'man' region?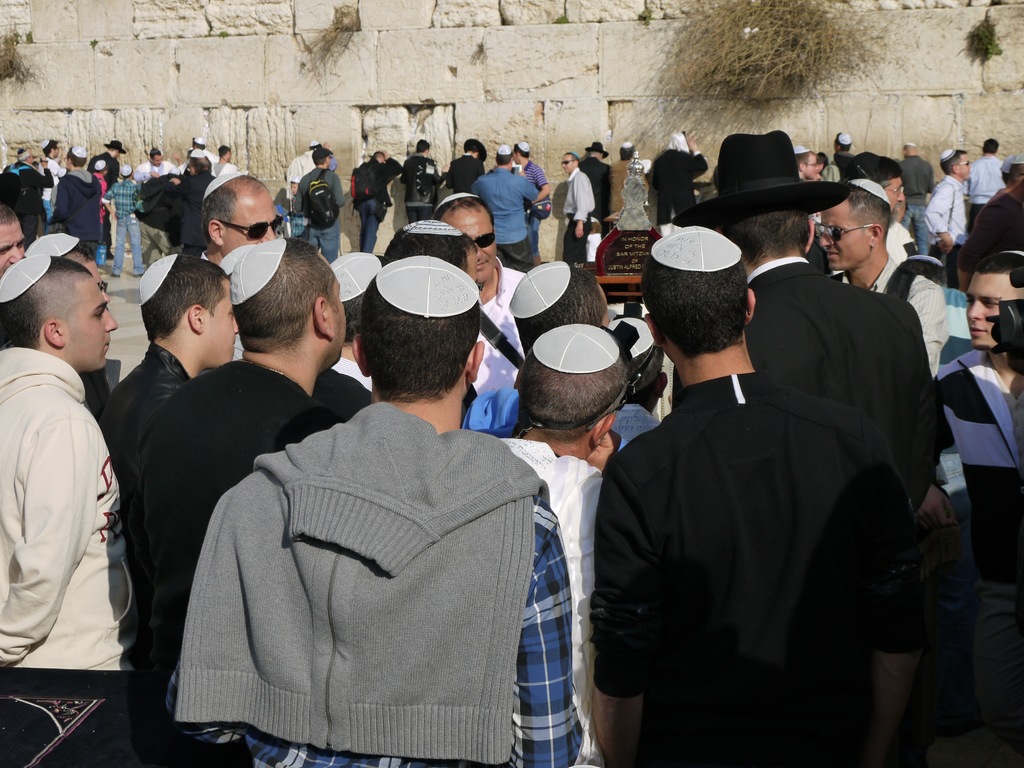
<box>974,159,1023,252</box>
